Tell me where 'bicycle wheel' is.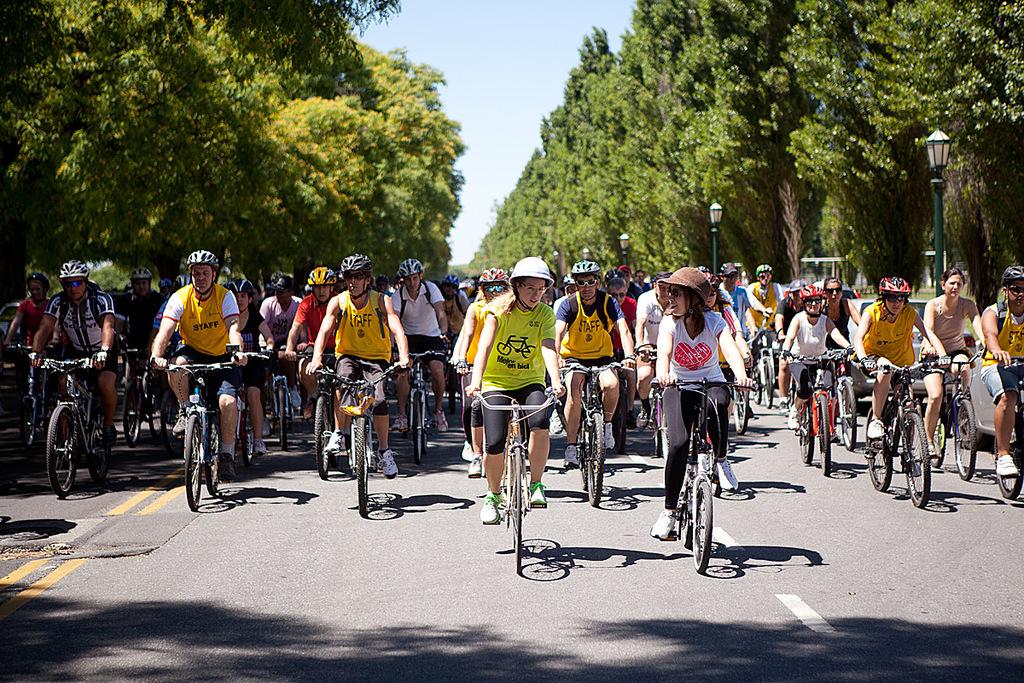
'bicycle wheel' is at locate(901, 411, 933, 510).
